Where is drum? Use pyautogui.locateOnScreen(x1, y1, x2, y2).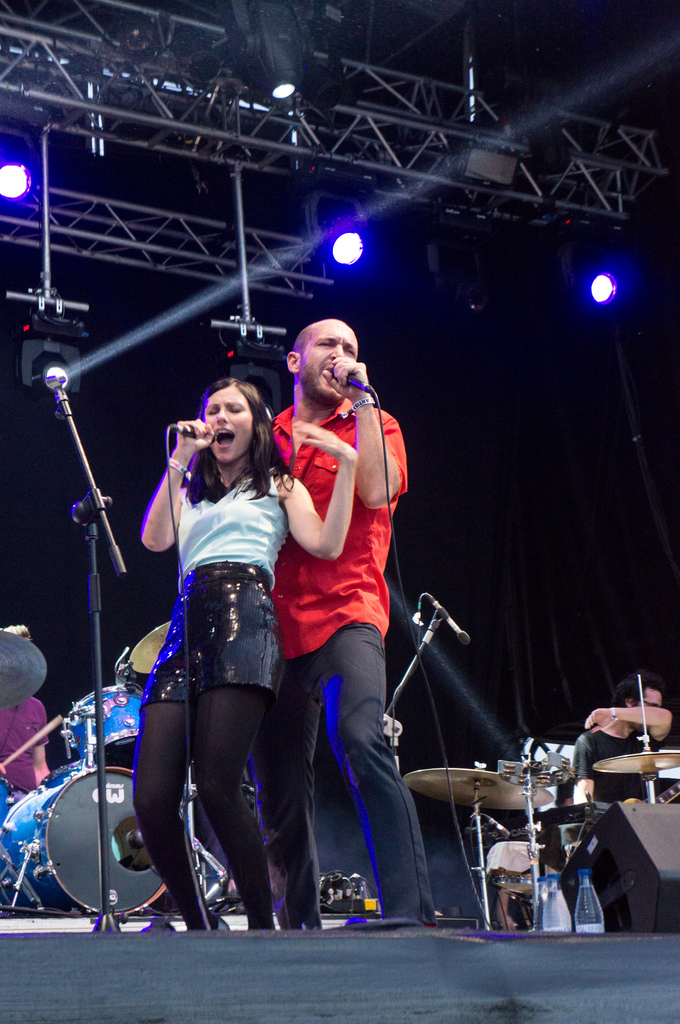
pyautogui.locateOnScreen(52, 680, 157, 767).
